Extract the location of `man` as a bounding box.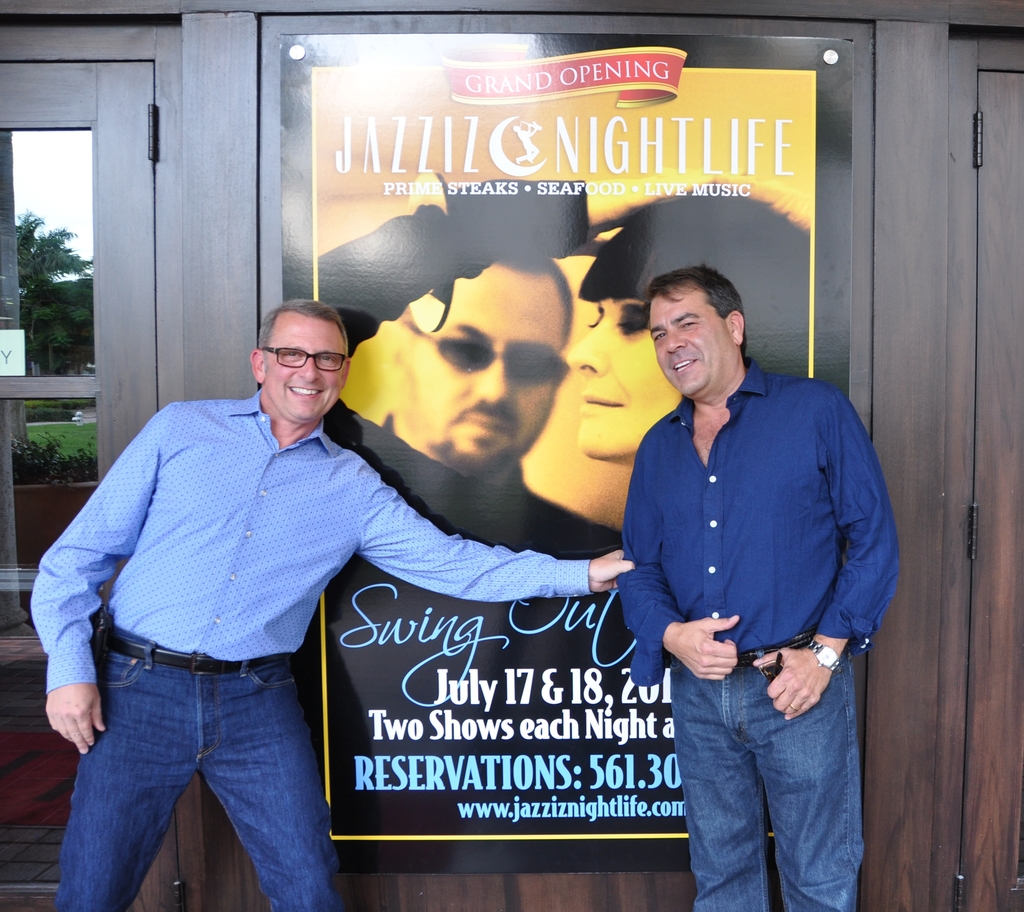
detection(30, 300, 633, 911).
